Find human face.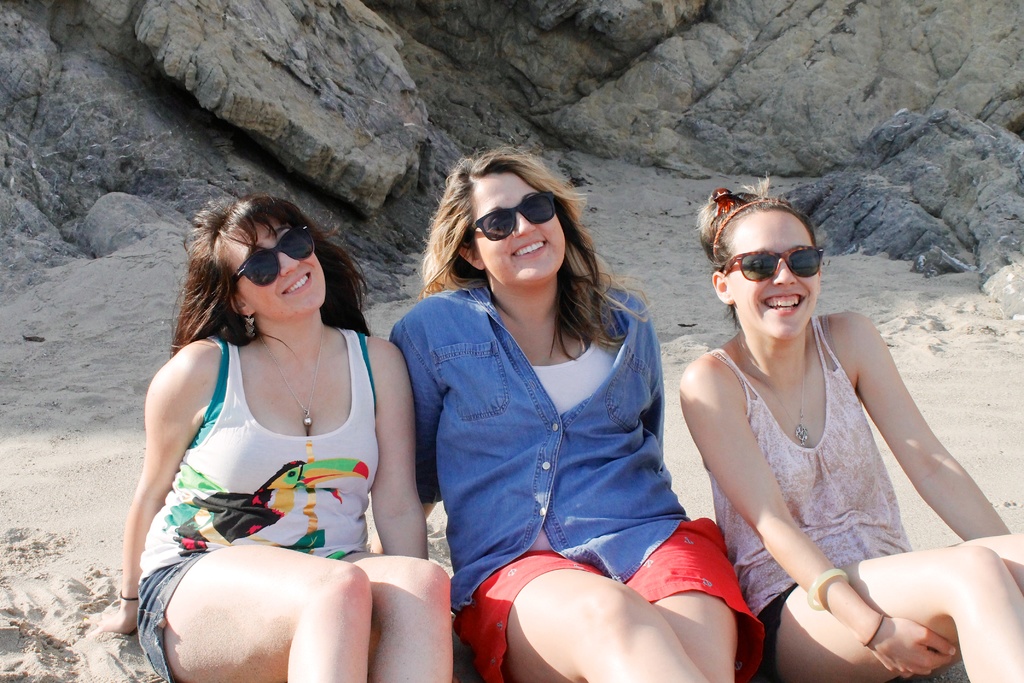
x1=235 y1=220 x2=330 y2=323.
